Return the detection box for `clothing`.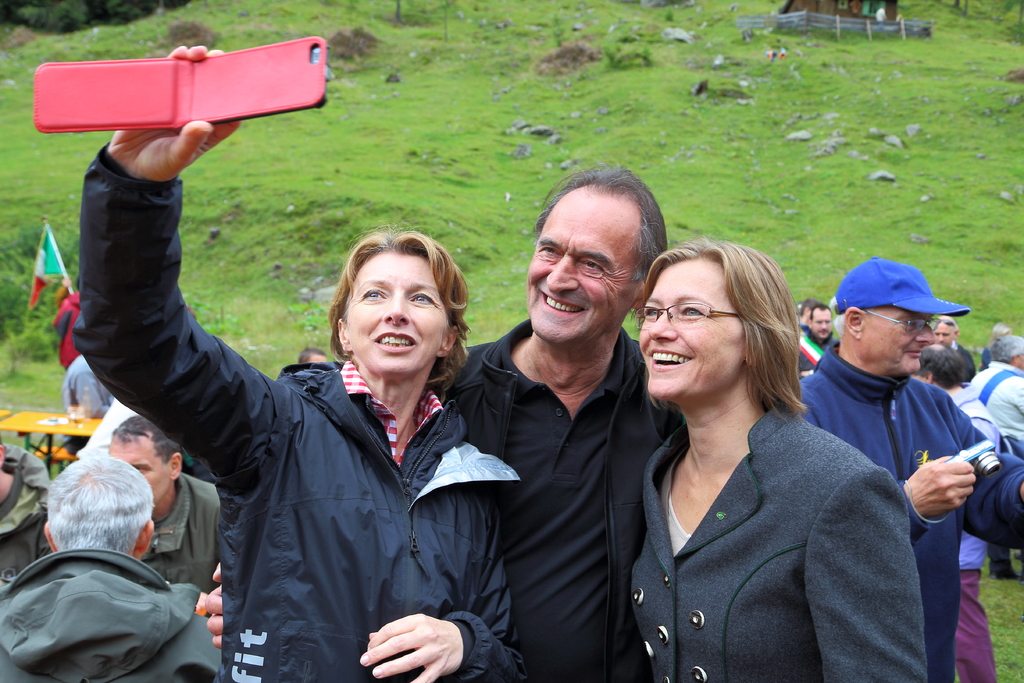
{"left": 796, "top": 332, "right": 842, "bottom": 383}.
